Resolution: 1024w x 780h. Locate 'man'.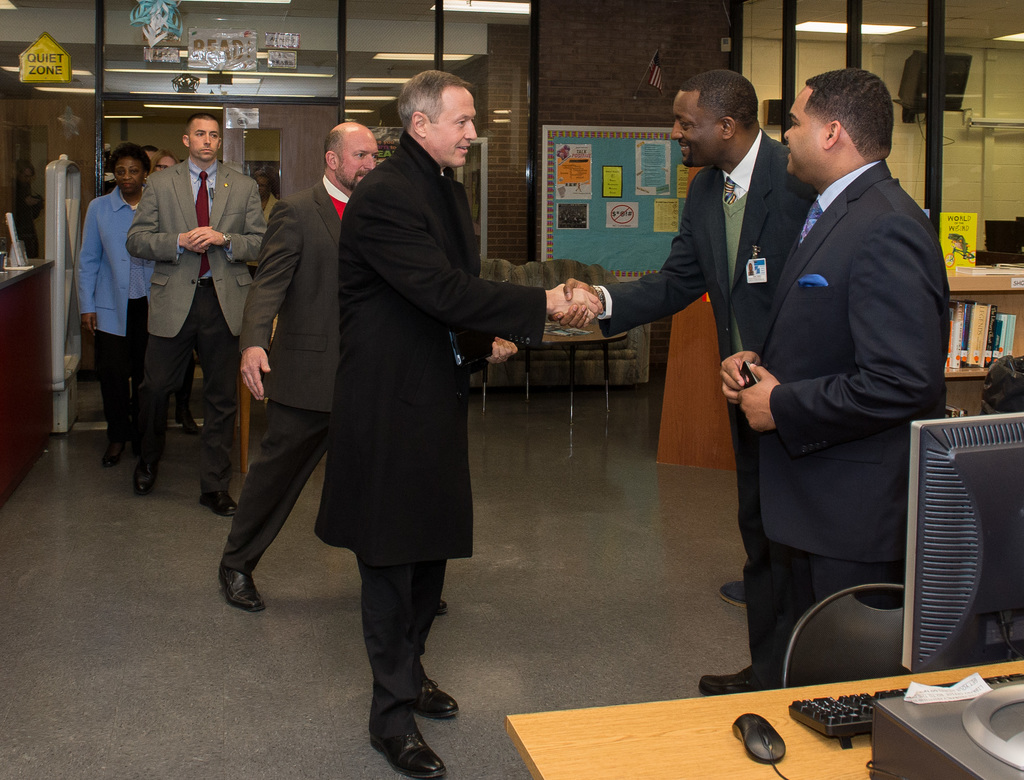
[314, 72, 605, 771].
